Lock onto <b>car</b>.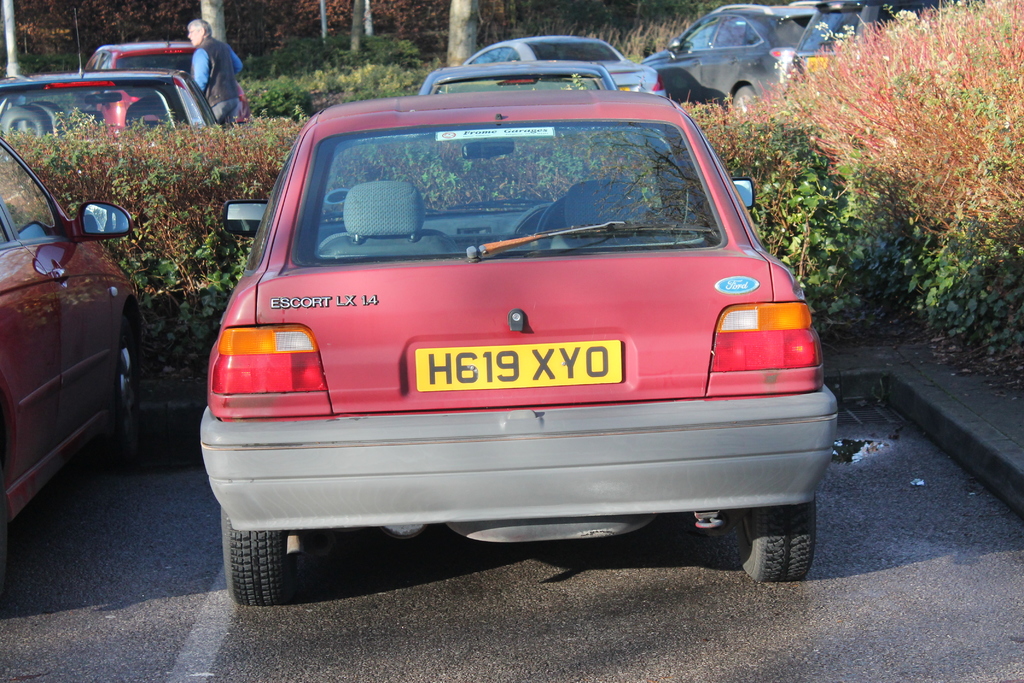
Locked: (0,139,147,583).
